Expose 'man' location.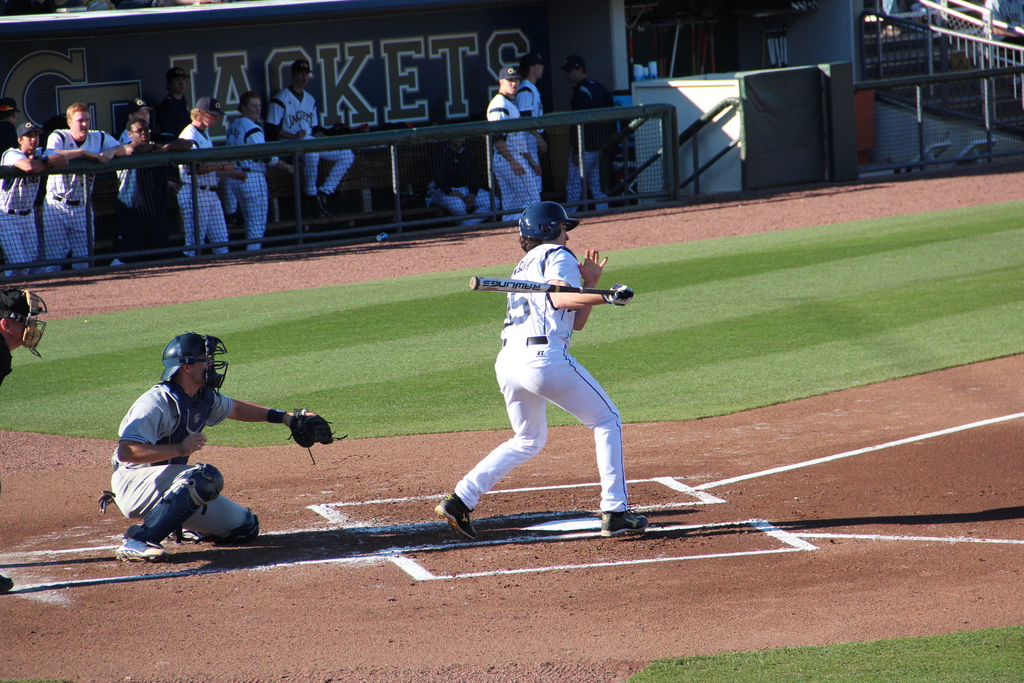
Exposed at {"x1": 478, "y1": 42, "x2": 548, "y2": 238}.
